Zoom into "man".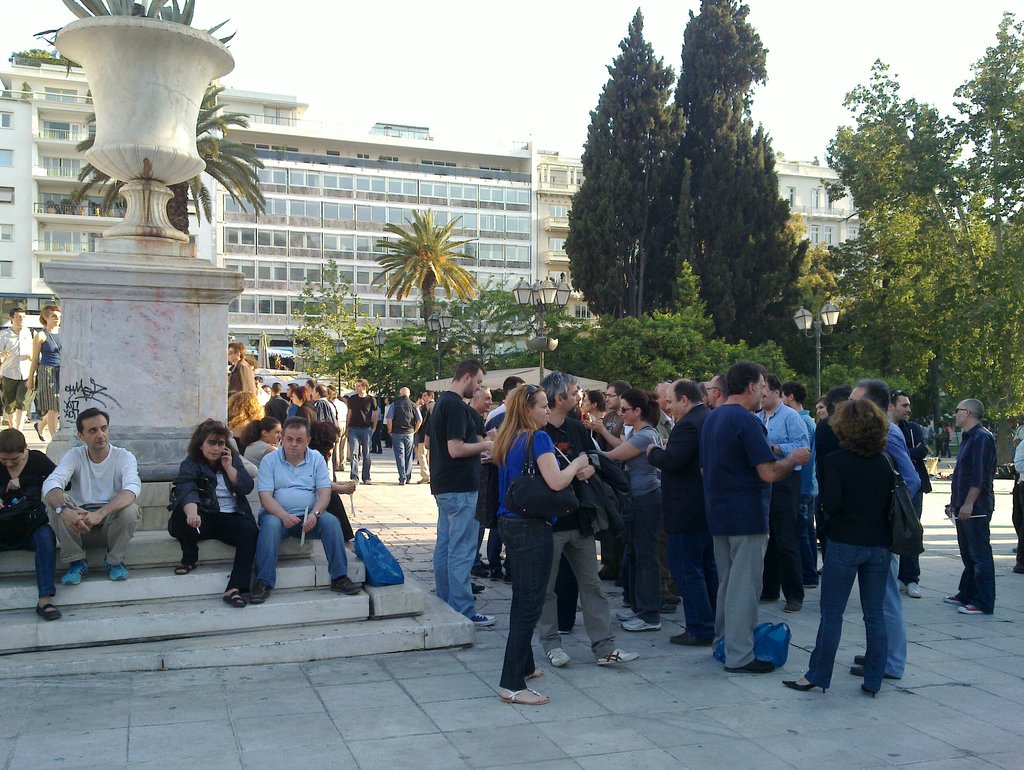
Zoom target: x1=342 y1=377 x2=380 y2=484.
